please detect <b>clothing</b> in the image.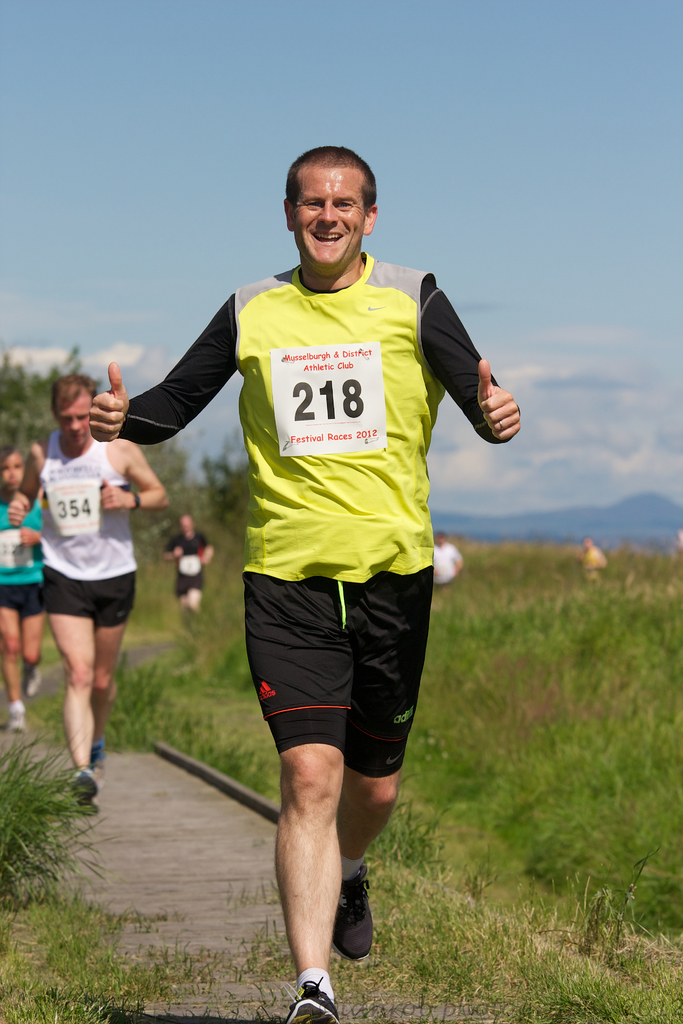
bbox=[167, 254, 489, 788].
